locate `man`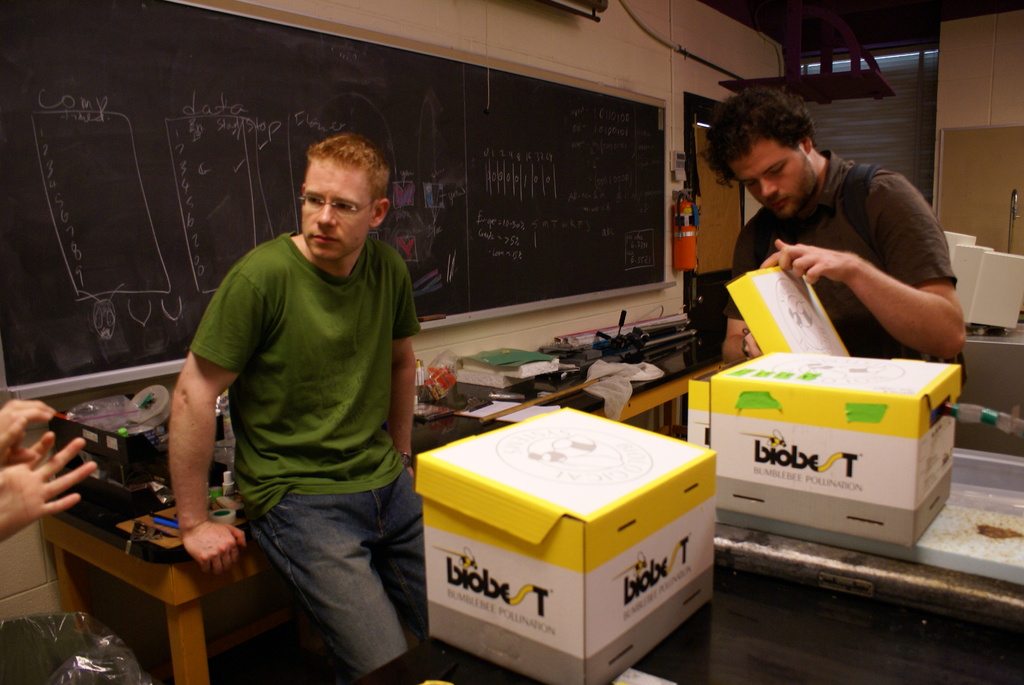
<bbox>161, 131, 432, 684</bbox>
